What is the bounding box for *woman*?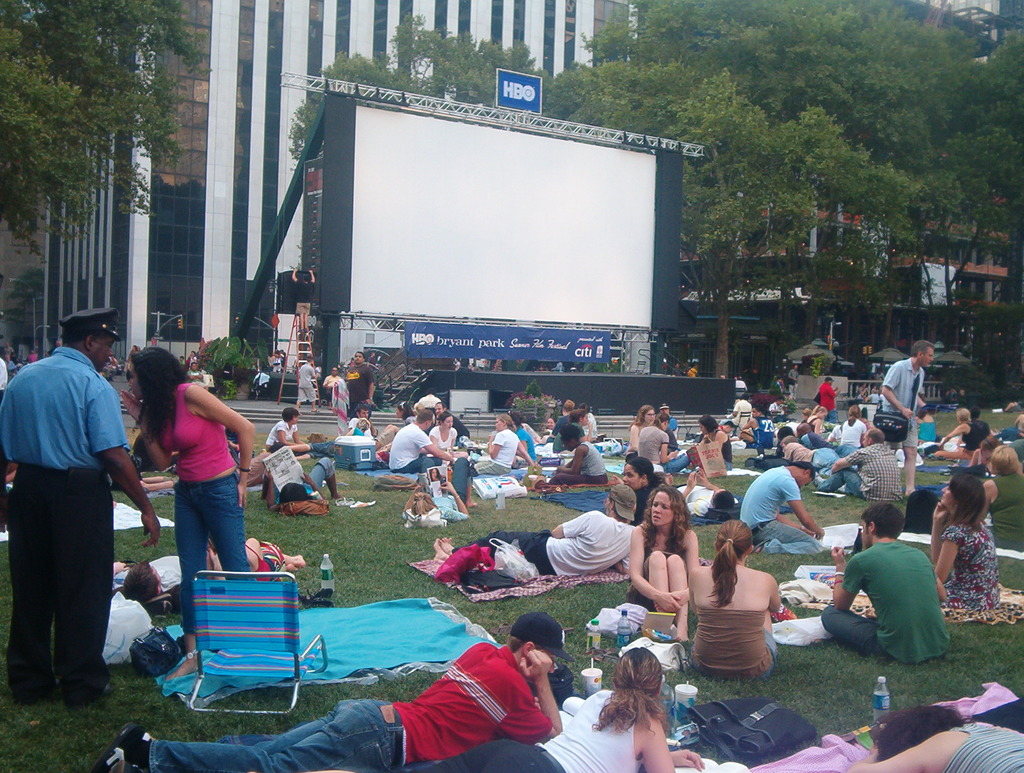
[803, 402, 828, 438].
